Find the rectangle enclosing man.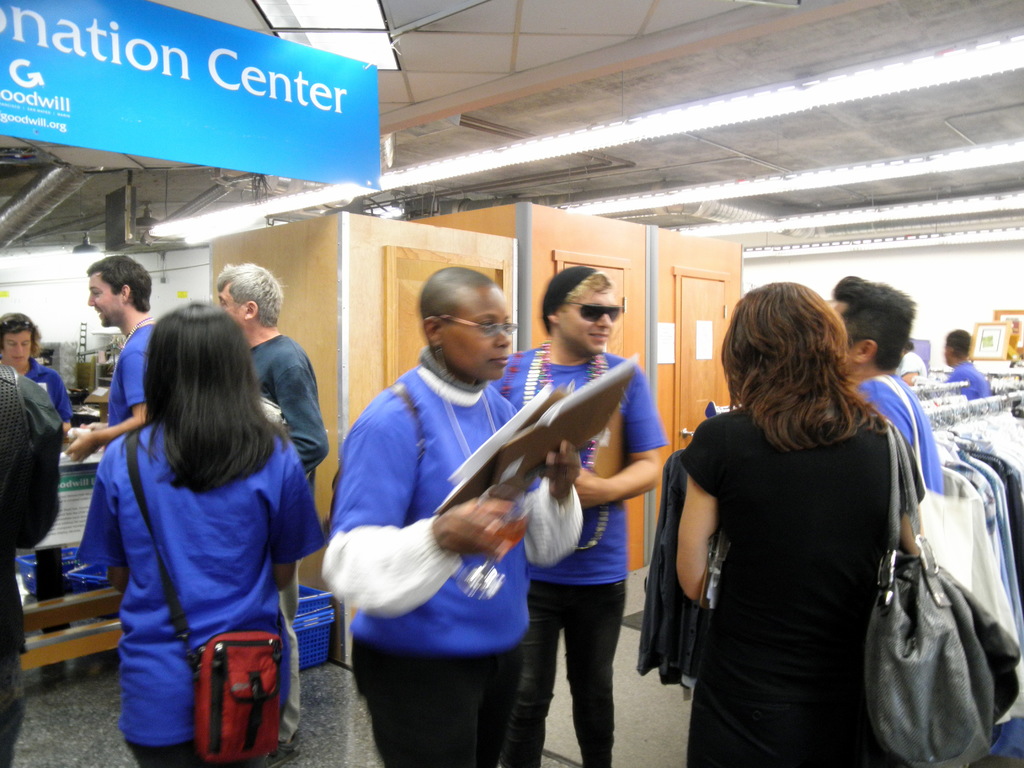
[821,274,945,499].
